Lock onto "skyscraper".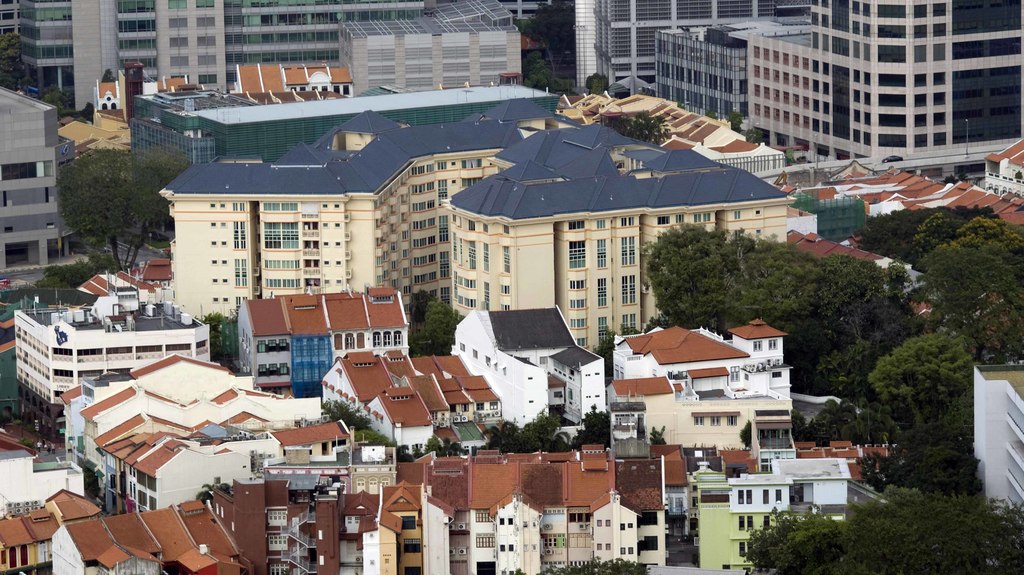
Locked: 740,0,1023,158.
